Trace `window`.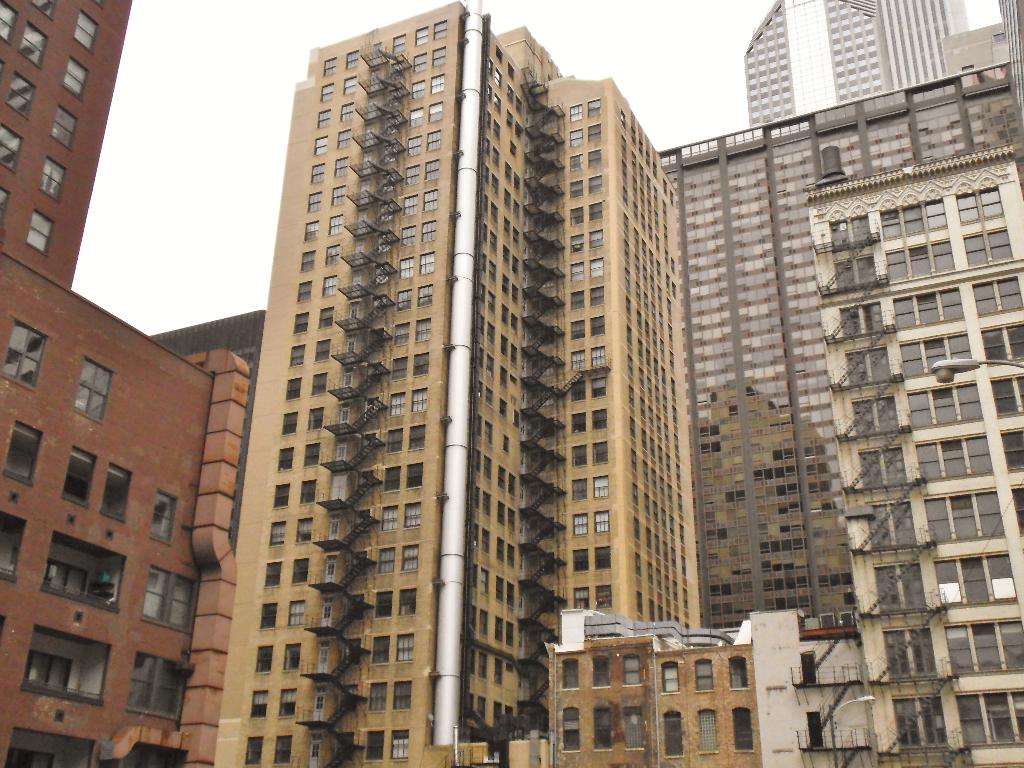
Traced to (left=394, top=735, right=409, bottom=760).
